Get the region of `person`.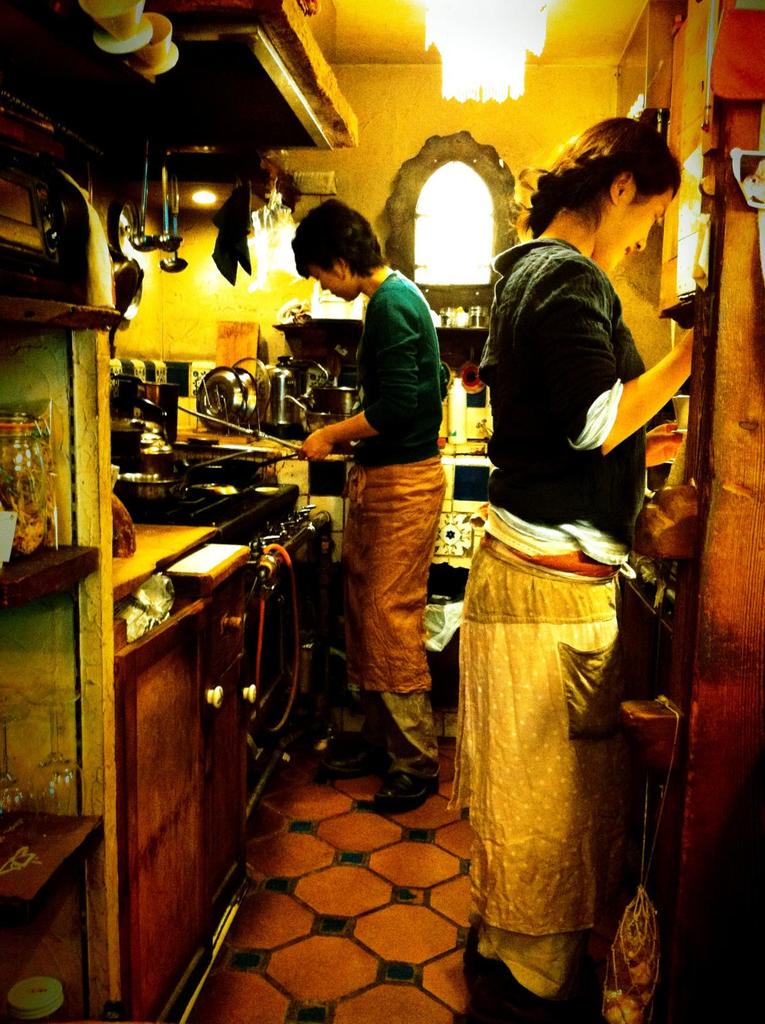
x1=291 y1=195 x2=444 y2=799.
